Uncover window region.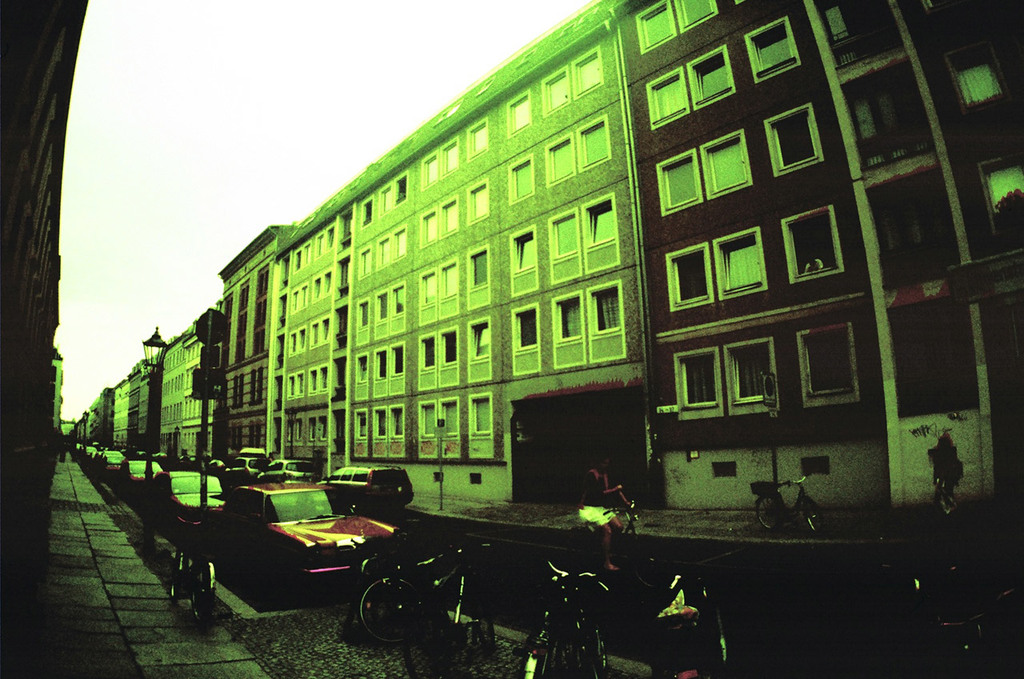
Uncovered: {"x1": 314, "y1": 275, "x2": 325, "y2": 298}.
